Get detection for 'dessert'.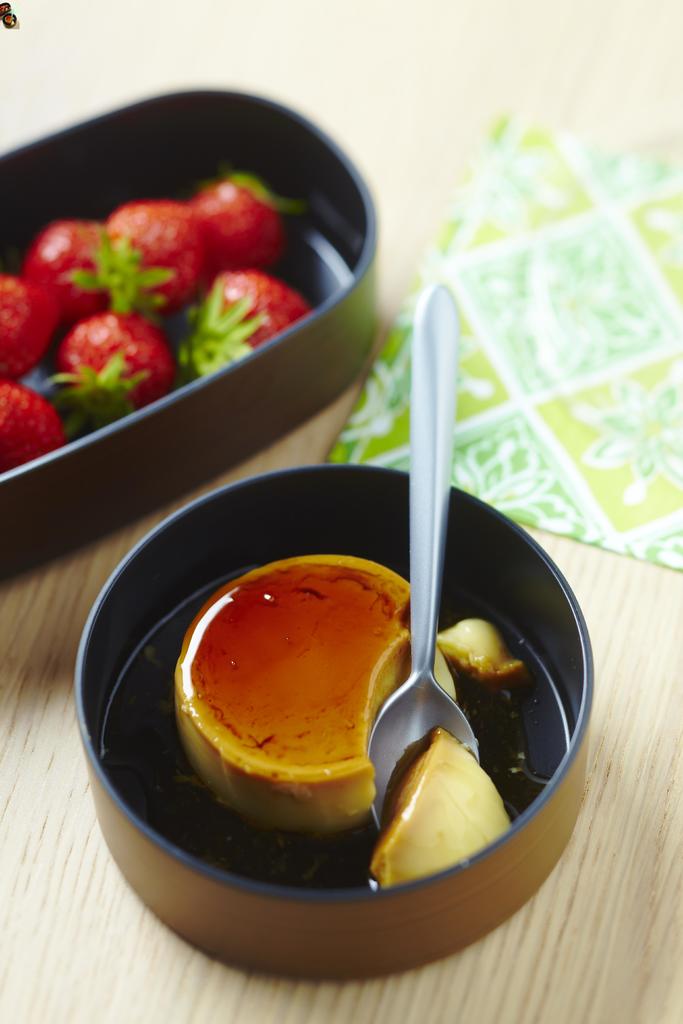
Detection: crop(348, 710, 506, 883).
